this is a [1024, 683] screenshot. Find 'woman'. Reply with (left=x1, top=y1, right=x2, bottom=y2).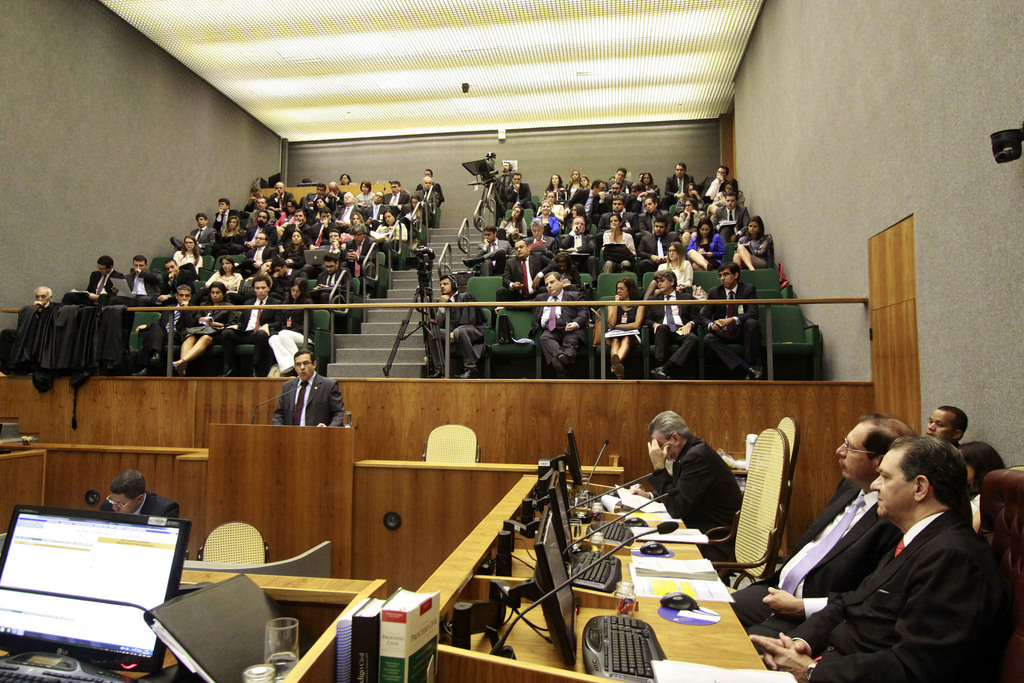
(left=724, top=211, right=779, bottom=268).
